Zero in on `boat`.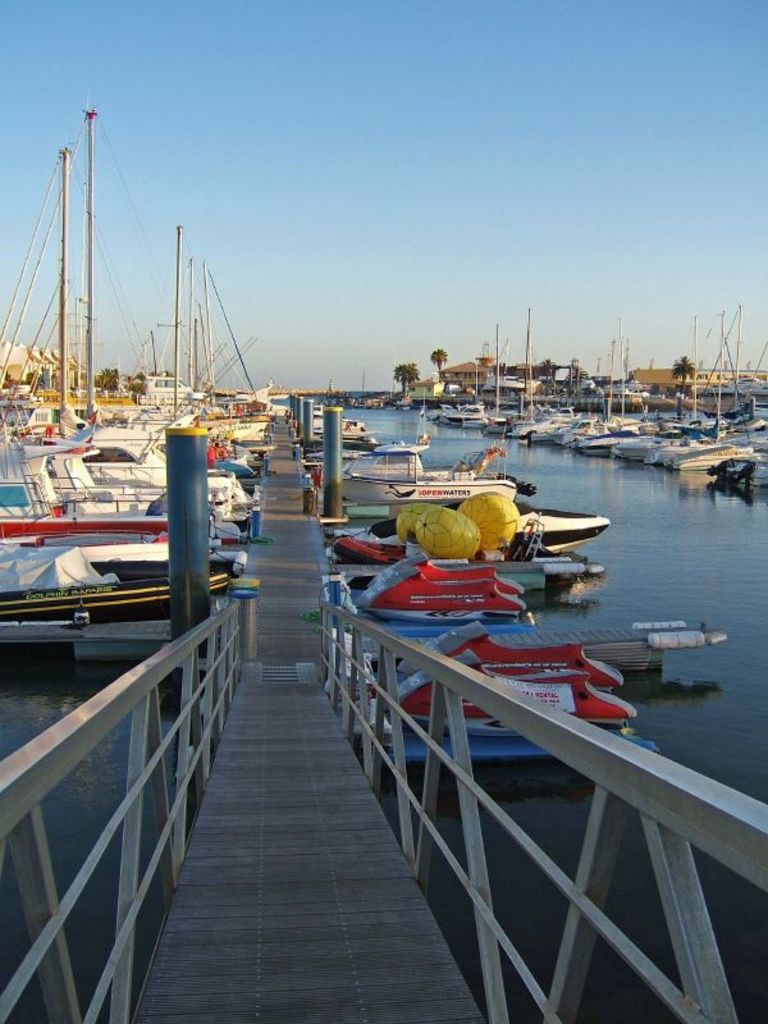
Zeroed in: {"left": 330, "top": 436, "right": 536, "bottom": 515}.
